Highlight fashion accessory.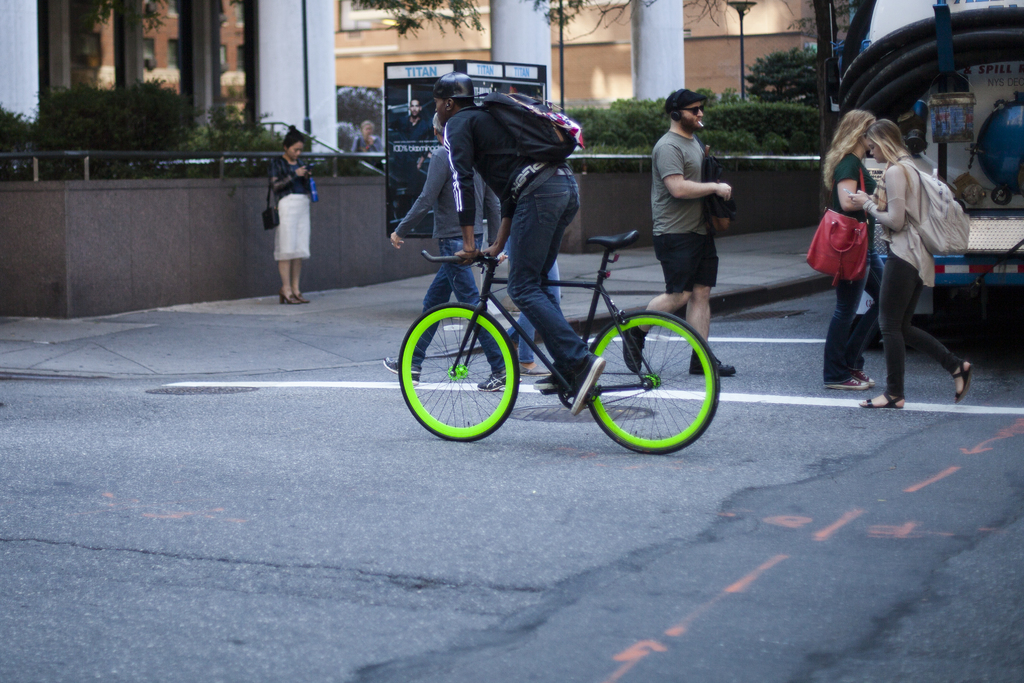
Highlighted region: box(861, 390, 906, 407).
